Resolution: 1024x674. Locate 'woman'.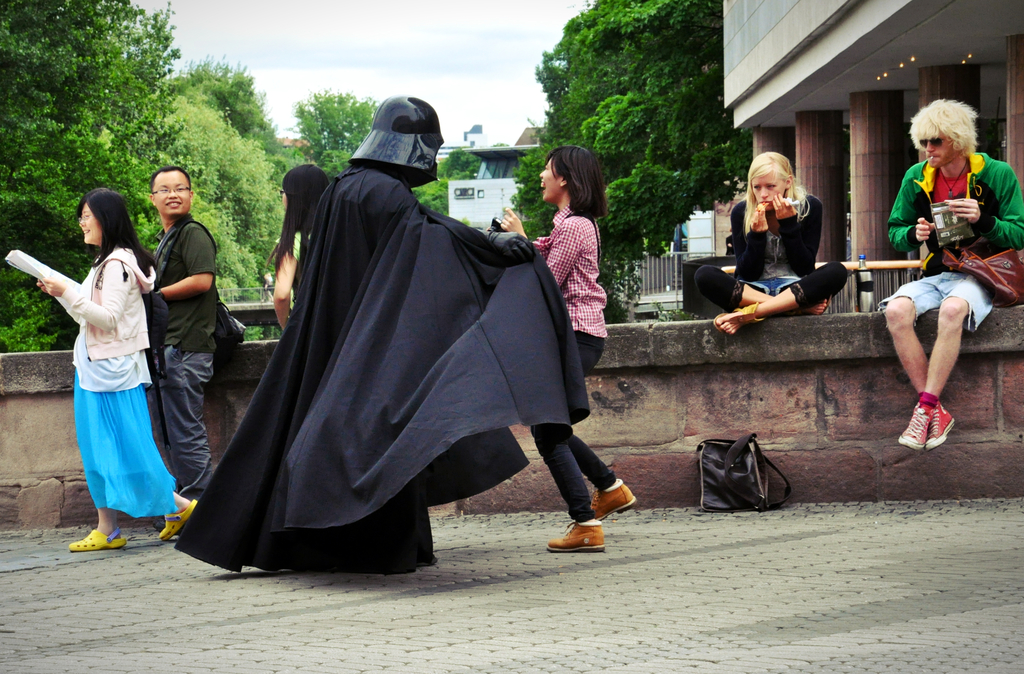
pyautogui.locateOnScreen(268, 168, 334, 328).
